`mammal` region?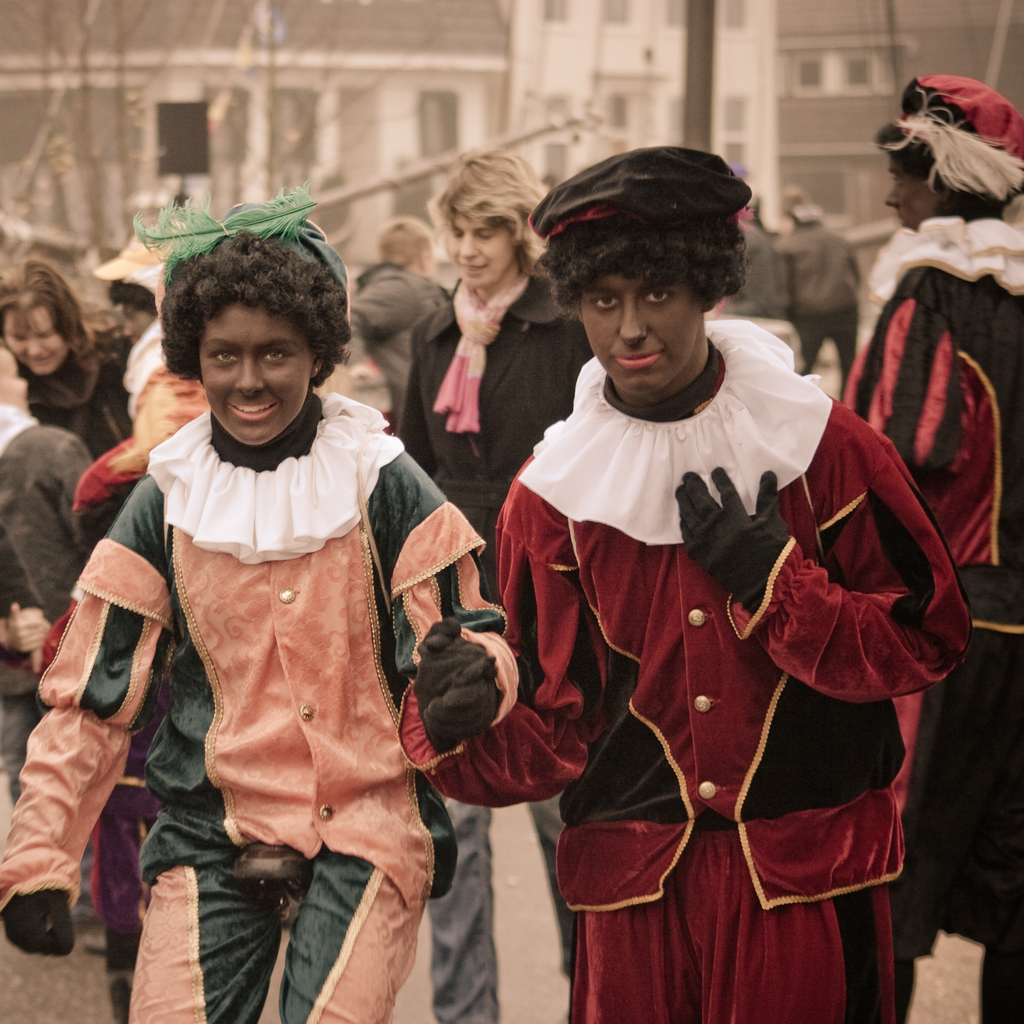
region(396, 138, 975, 1023)
